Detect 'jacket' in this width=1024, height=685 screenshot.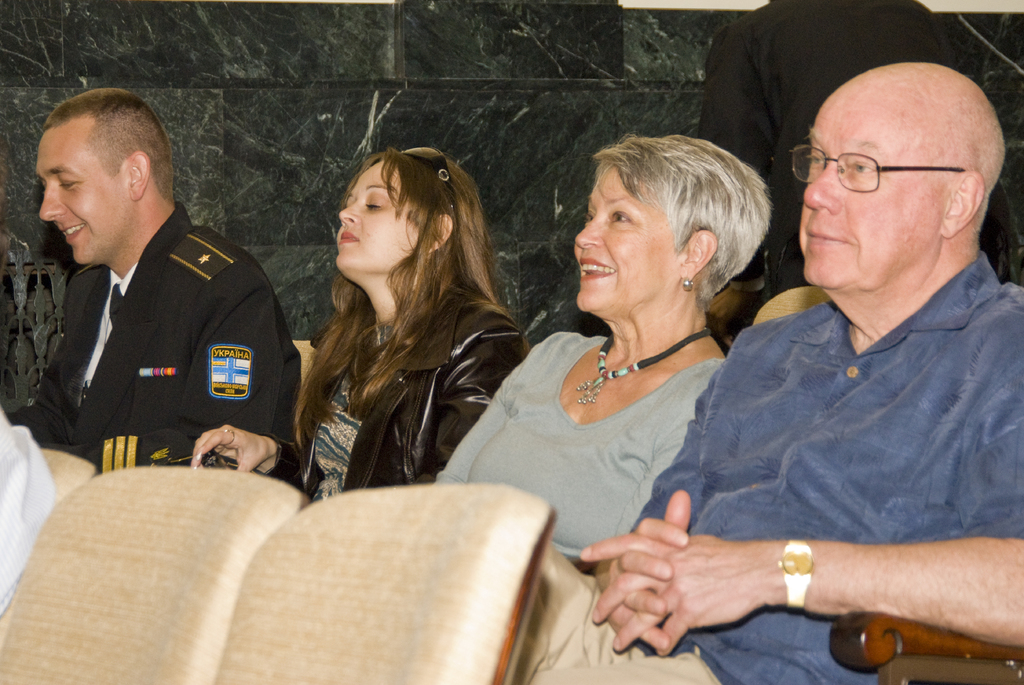
Detection: bbox=(0, 195, 301, 496).
